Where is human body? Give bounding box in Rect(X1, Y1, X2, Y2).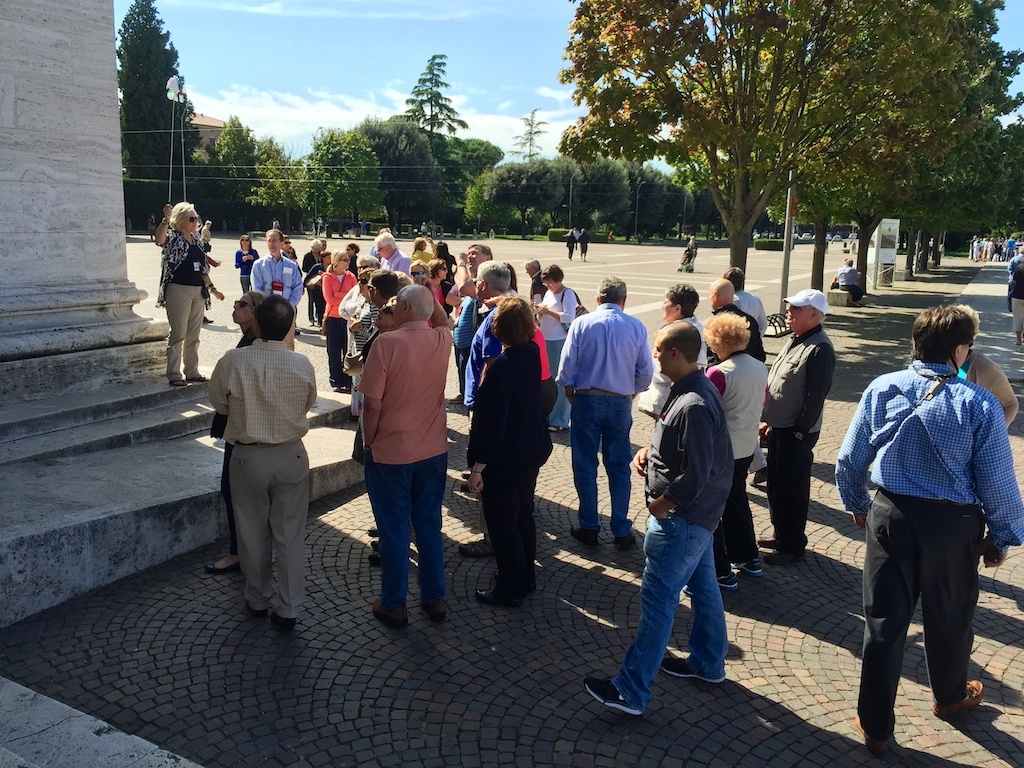
Rect(836, 260, 863, 306).
